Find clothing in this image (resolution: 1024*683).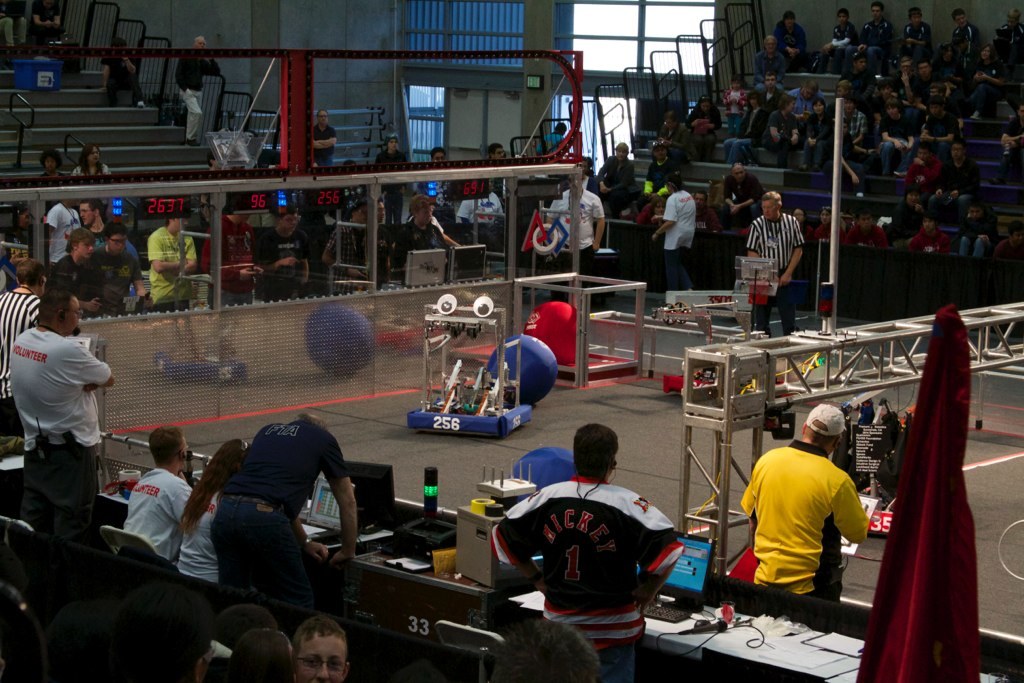
[left=74, top=162, right=112, bottom=209].
